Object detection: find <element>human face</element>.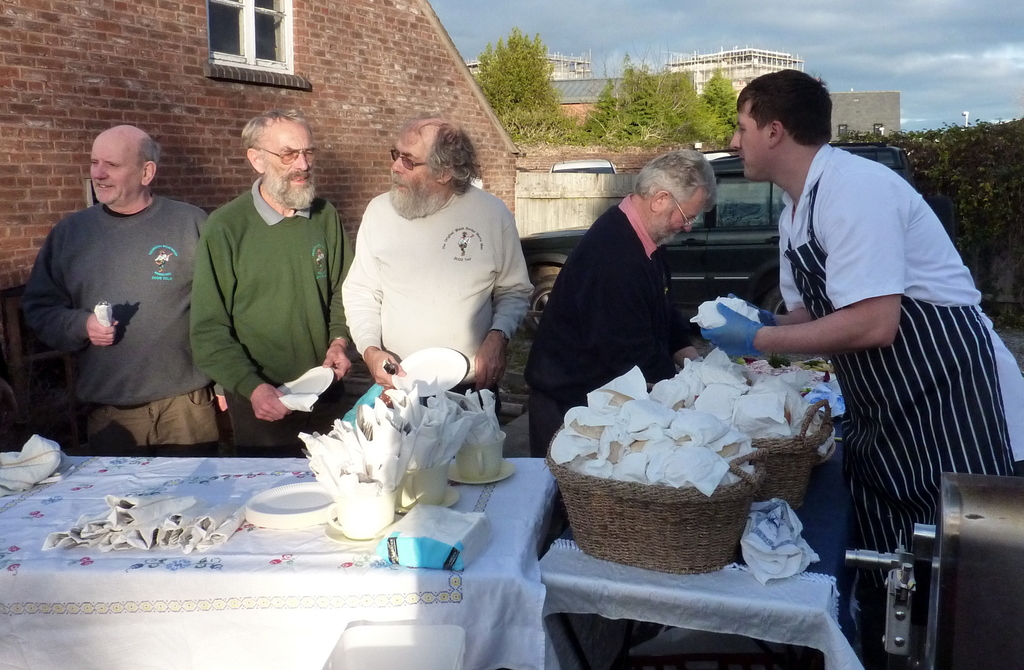
region(729, 102, 766, 177).
